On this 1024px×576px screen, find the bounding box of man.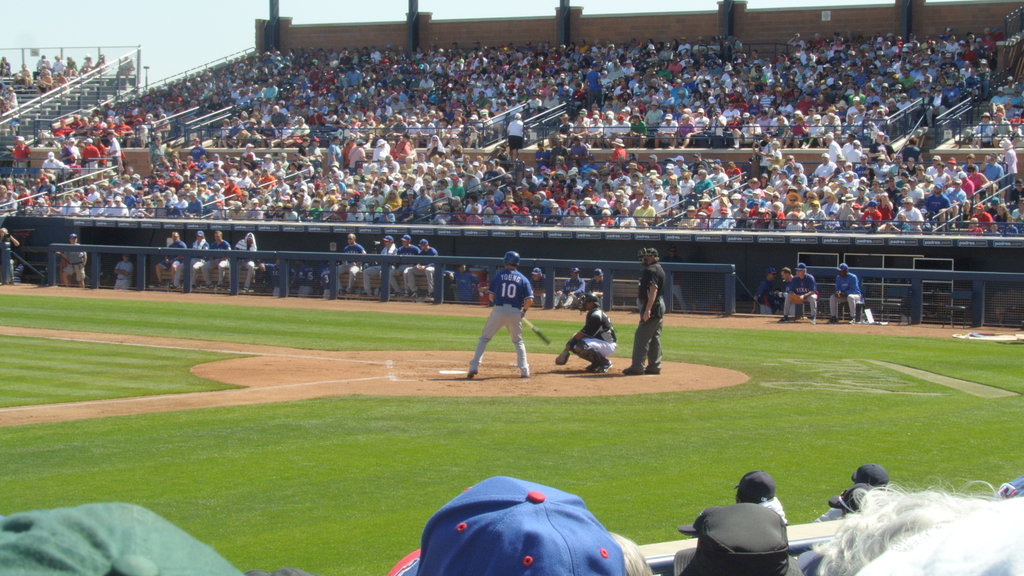
Bounding box: (326,134,344,166).
